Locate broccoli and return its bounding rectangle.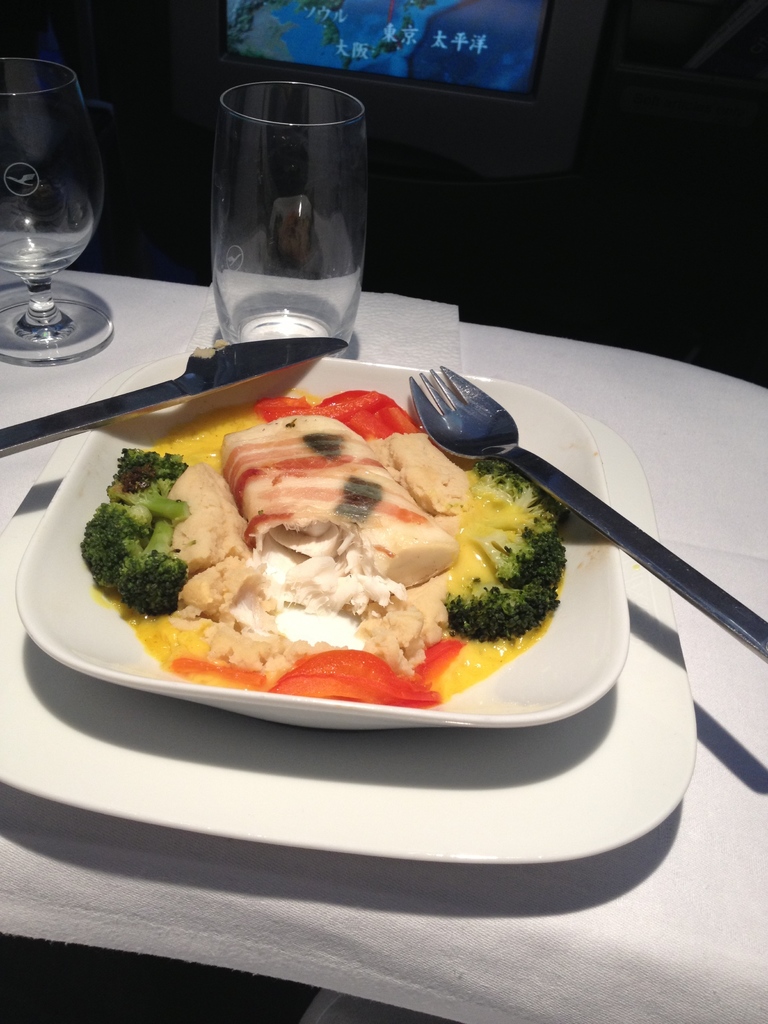
<region>81, 500, 150, 589</region>.
